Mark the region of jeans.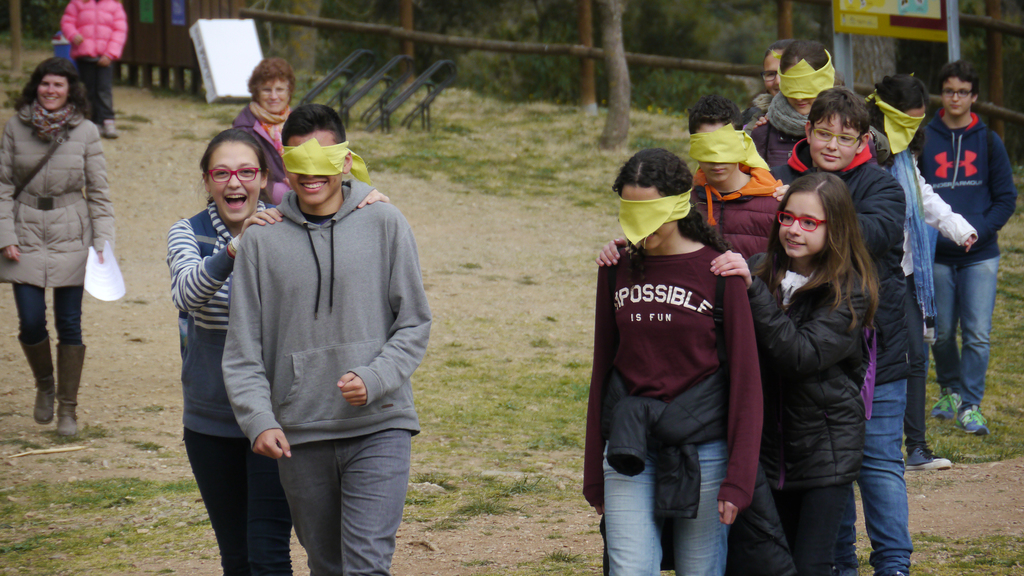
Region: x1=913, y1=249, x2=998, y2=398.
